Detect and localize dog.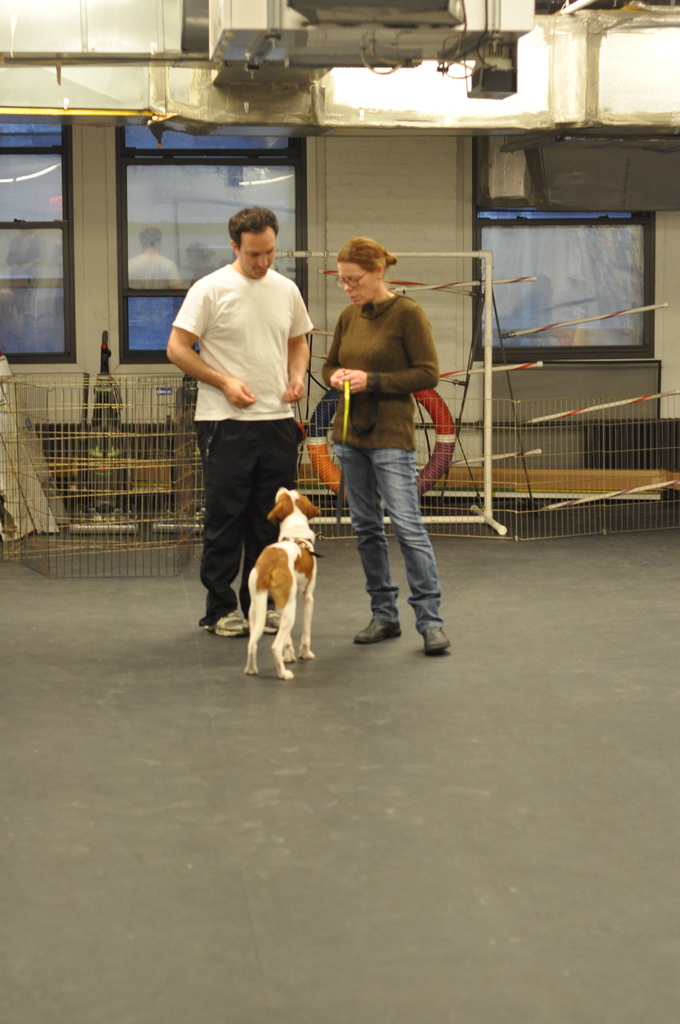
Localized at pyautogui.locateOnScreen(244, 489, 337, 680).
